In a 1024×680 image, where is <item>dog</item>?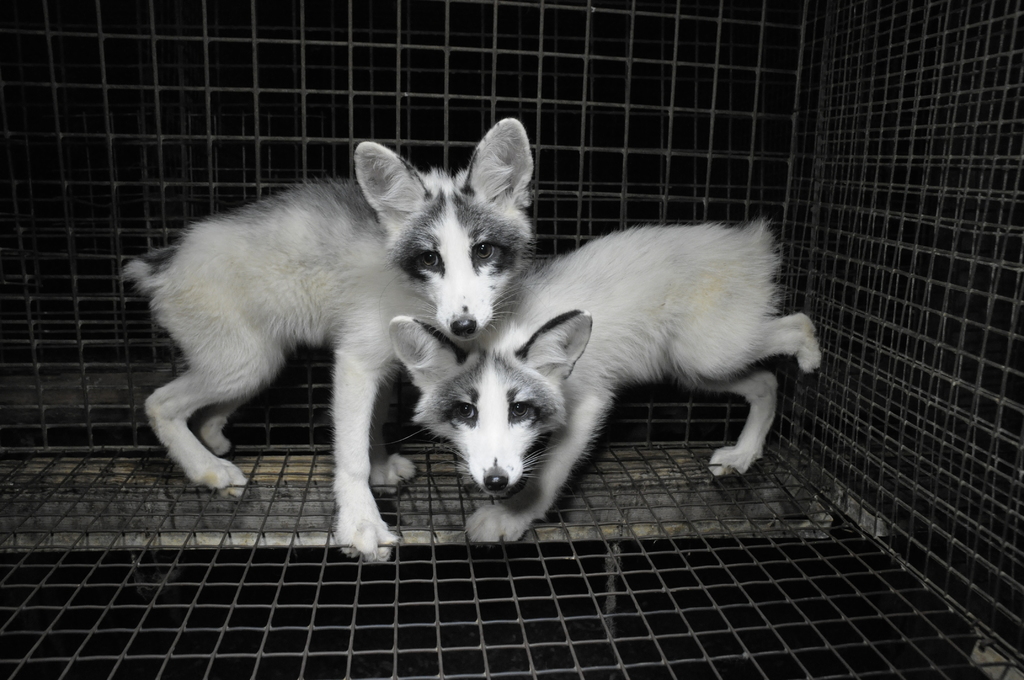
box(120, 115, 532, 565).
